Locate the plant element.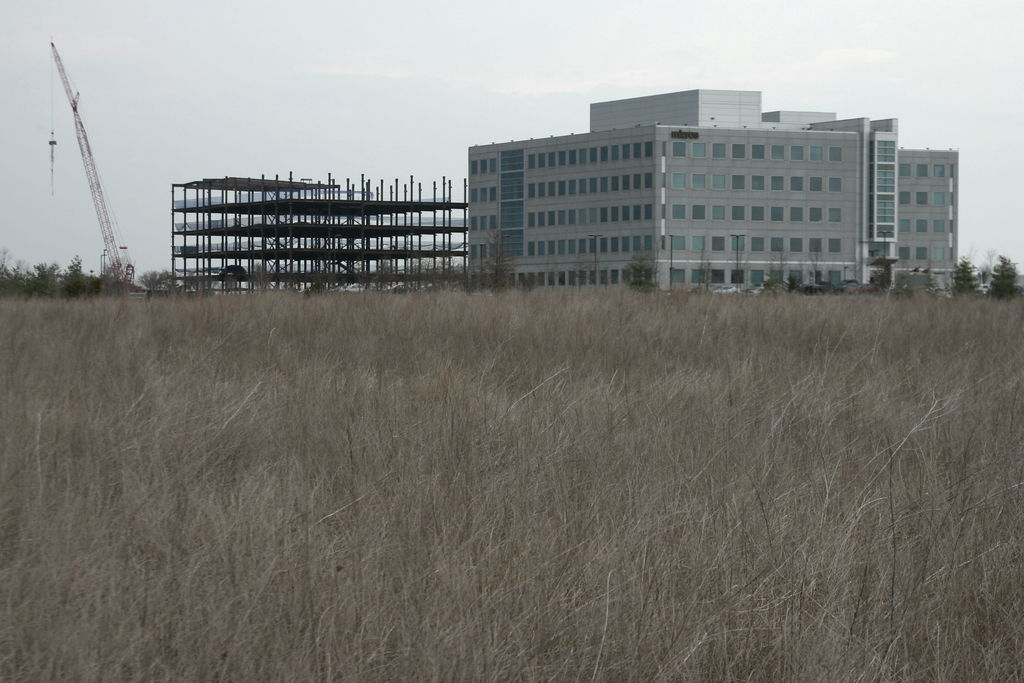
Element bbox: 0, 244, 14, 294.
